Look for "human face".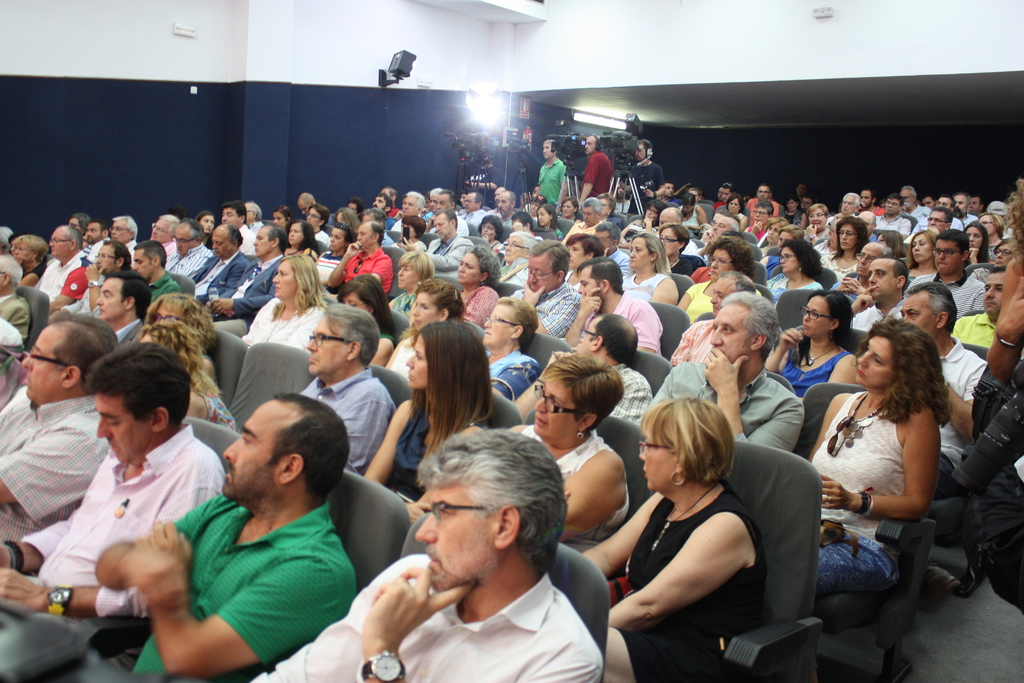
Found: detection(457, 254, 484, 286).
